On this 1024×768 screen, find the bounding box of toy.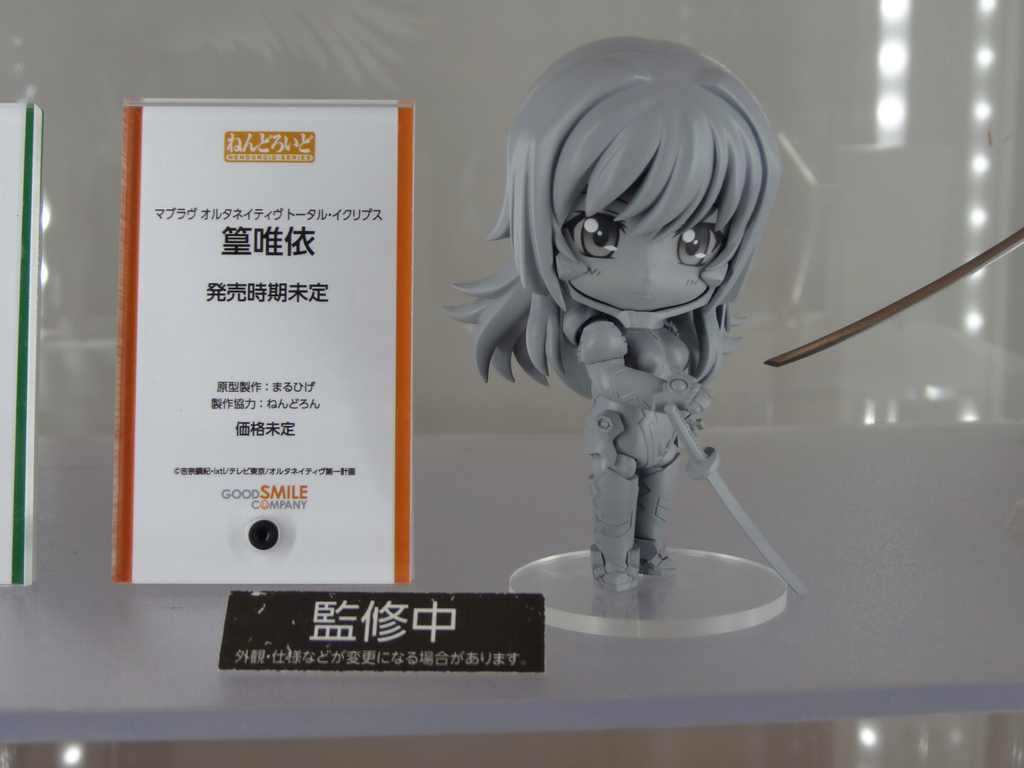
Bounding box: 452,68,807,623.
